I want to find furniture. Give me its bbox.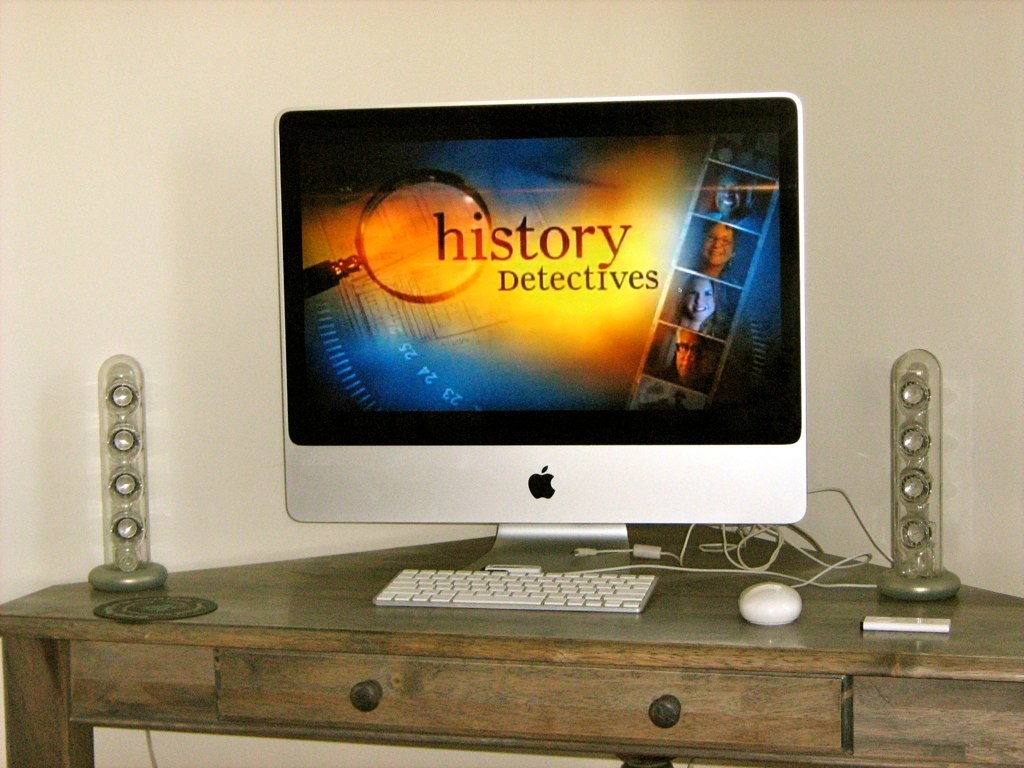
bbox=(0, 524, 1023, 767).
